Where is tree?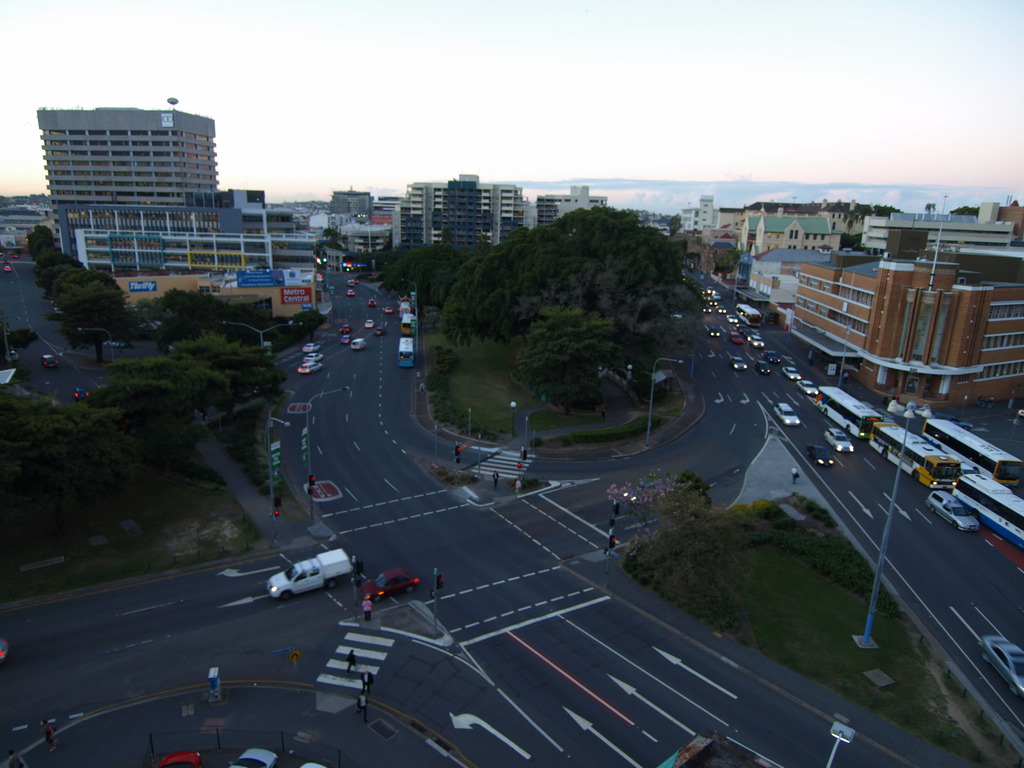
x1=668 y1=475 x2=740 y2=552.
